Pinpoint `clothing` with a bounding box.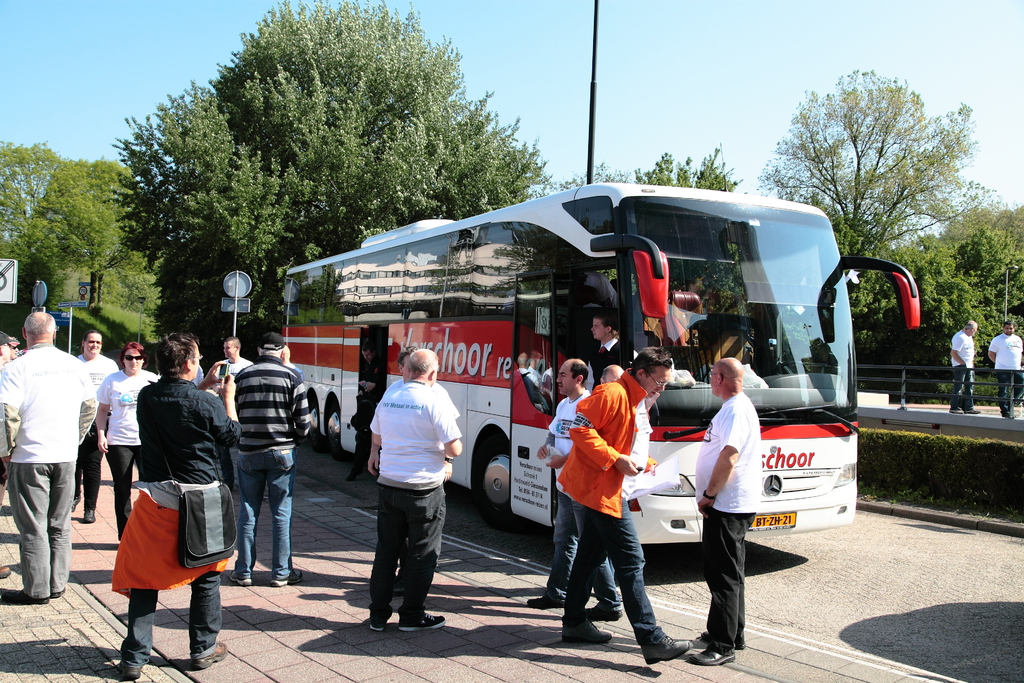
detection(694, 393, 762, 653).
